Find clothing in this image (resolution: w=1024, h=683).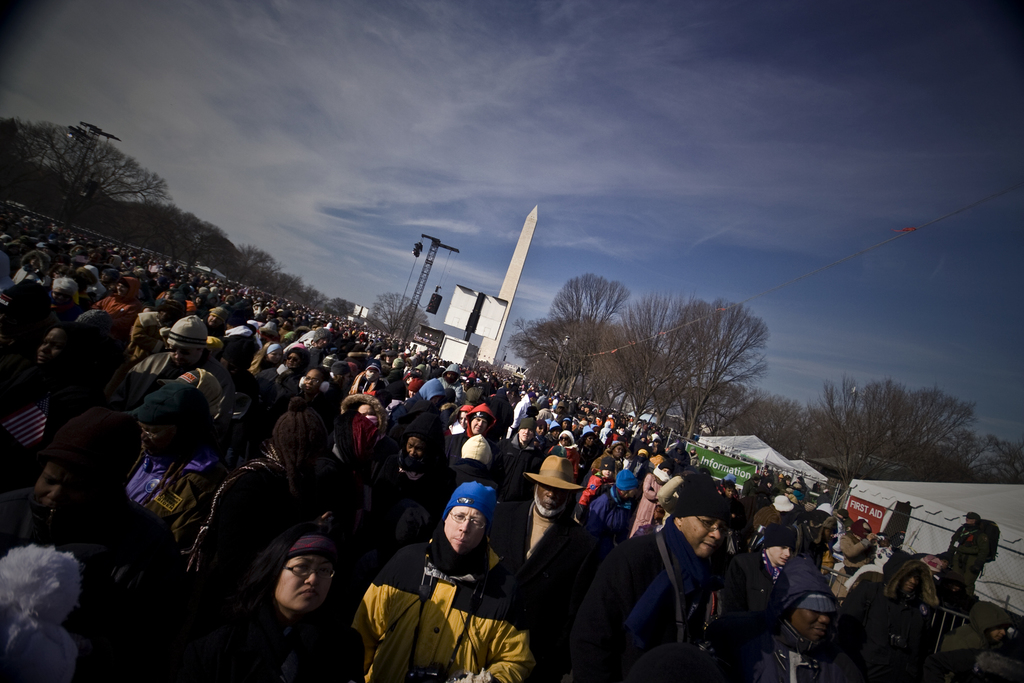
region(124, 440, 241, 563).
